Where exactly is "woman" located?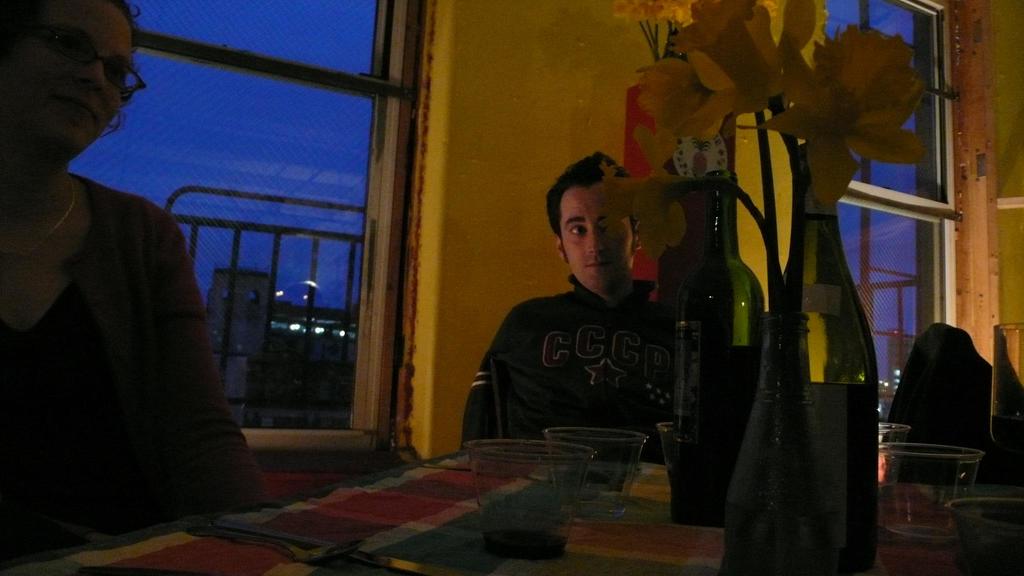
Its bounding box is crop(0, 0, 273, 551).
